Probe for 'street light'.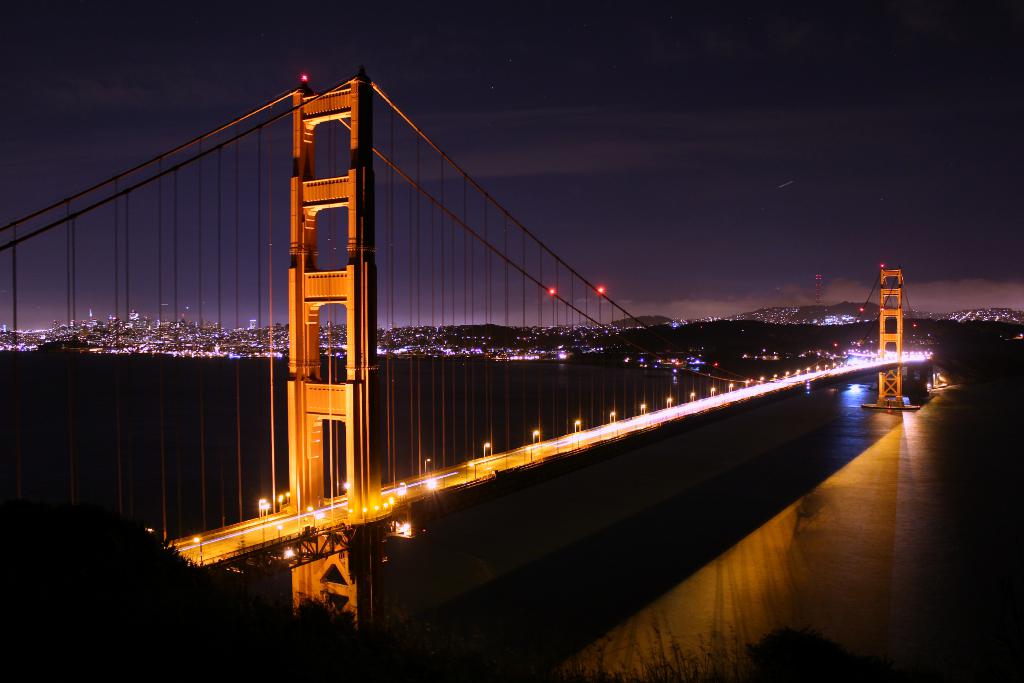
Probe result: pyautogui.locateOnScreen(610, 412, 617, 421).
